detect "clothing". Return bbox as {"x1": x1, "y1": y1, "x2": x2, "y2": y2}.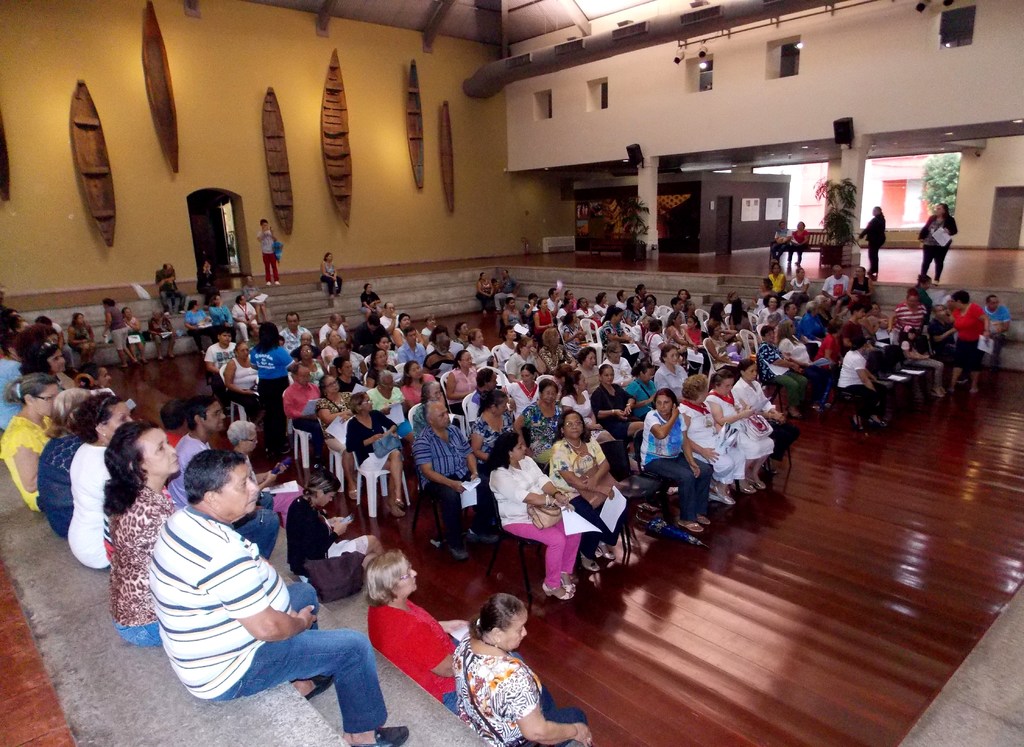
{"x1": 33, "y1": 427, "x2": 72, "y2": 534}.
